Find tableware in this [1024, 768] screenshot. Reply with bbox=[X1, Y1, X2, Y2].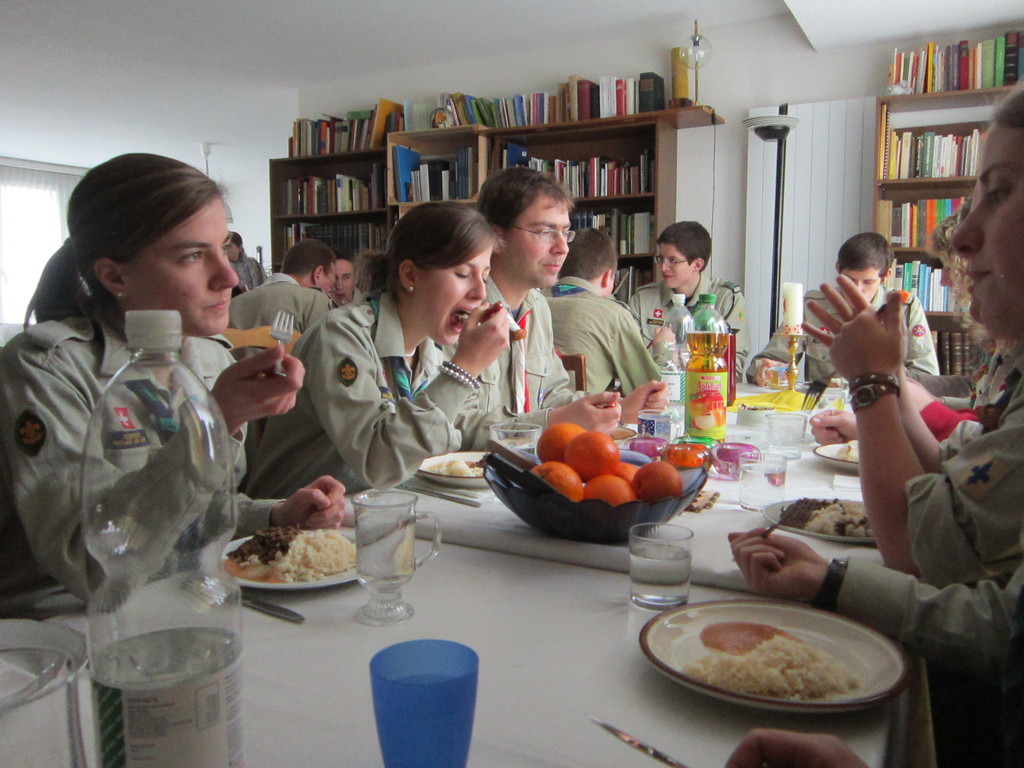
bbox=[242, 587, 307, 623].
